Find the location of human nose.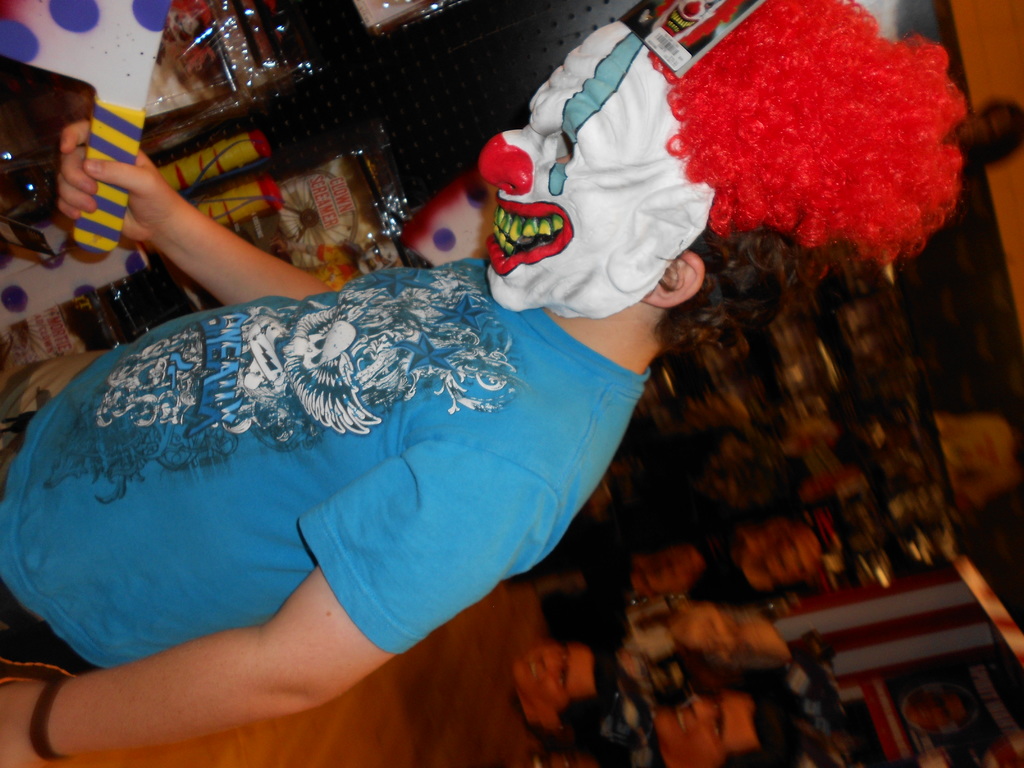
Location: bbox(687, 698, 714, 719).
